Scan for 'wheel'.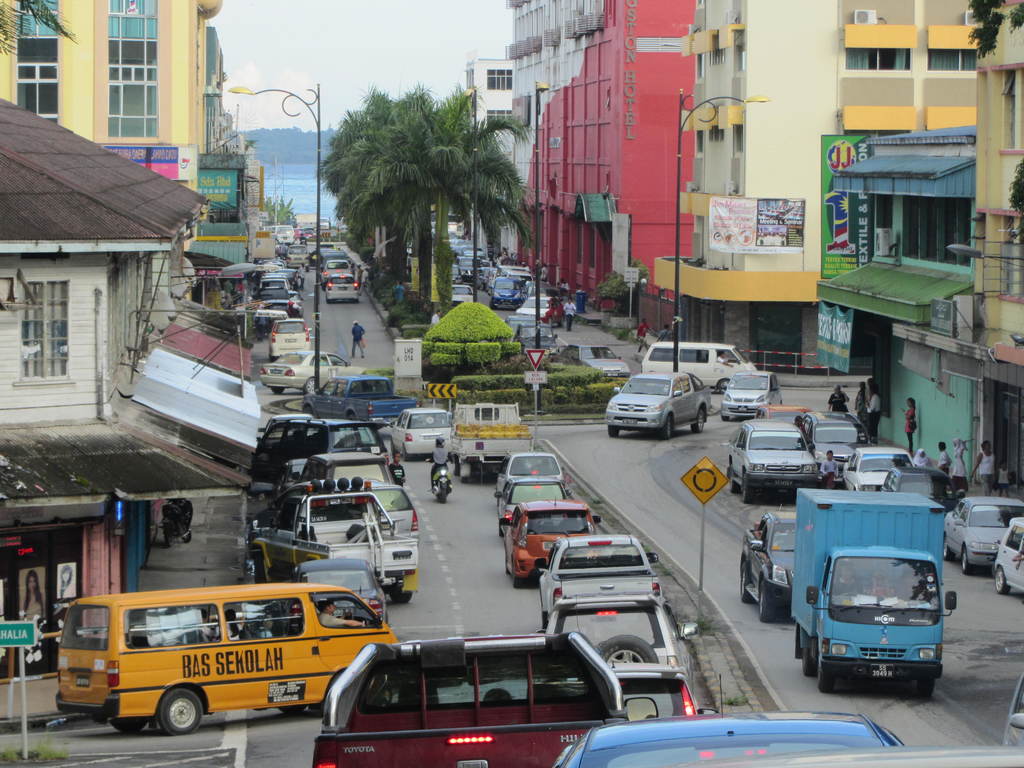
Scan result: select_region(740, 476, 752, 506).
